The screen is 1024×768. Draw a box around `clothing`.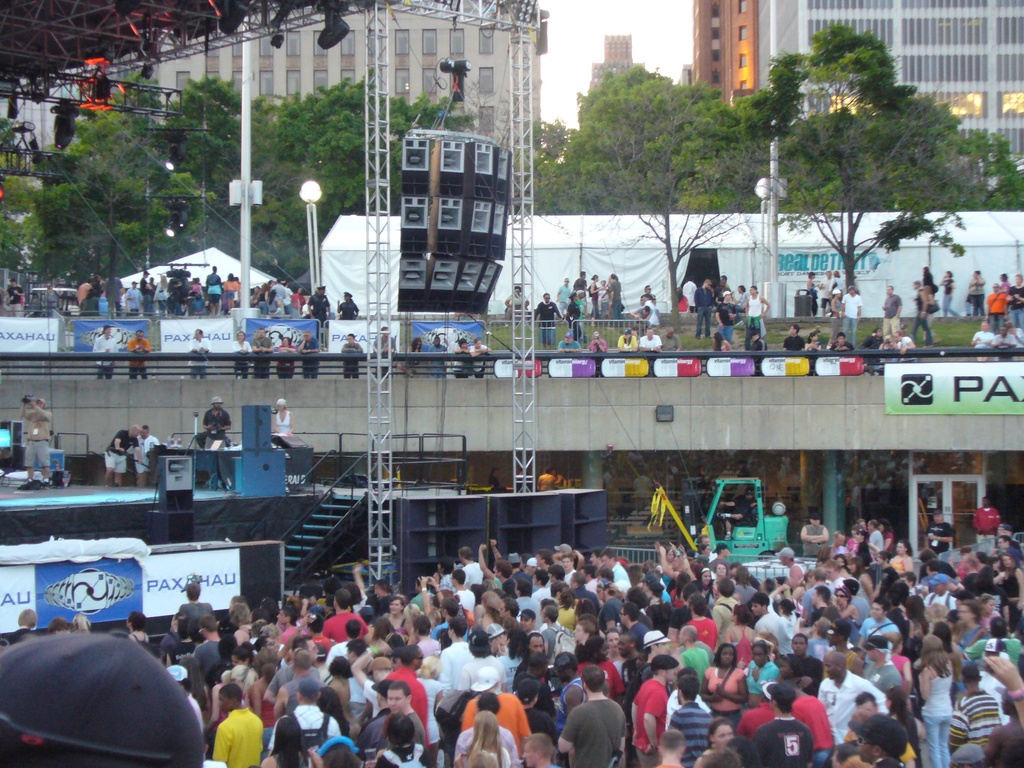
locate(430, 341, 449, 367).
